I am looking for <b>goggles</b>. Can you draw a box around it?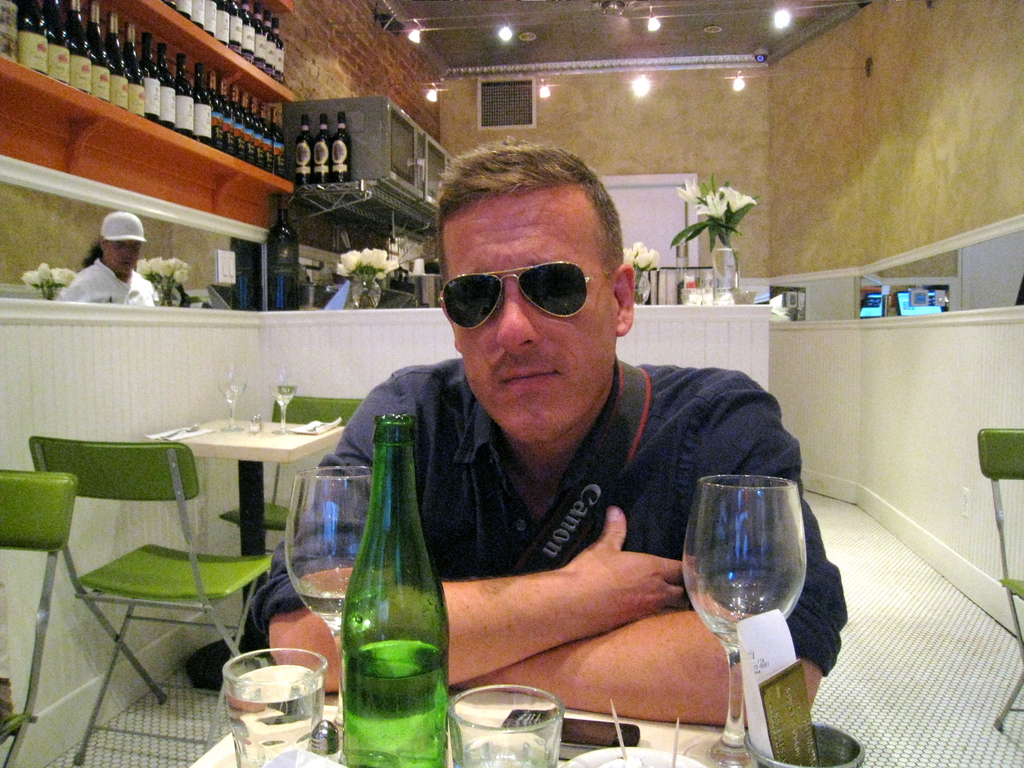
Sure, the bounding box is (436, 247, 587, 333).
